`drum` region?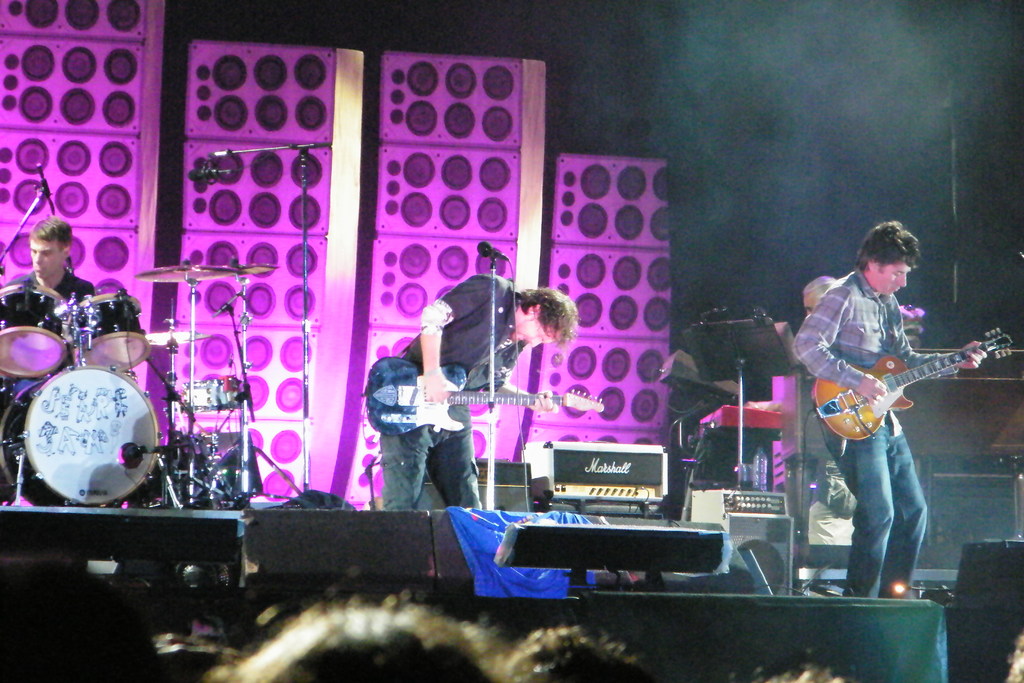
[0,365,155,507]
